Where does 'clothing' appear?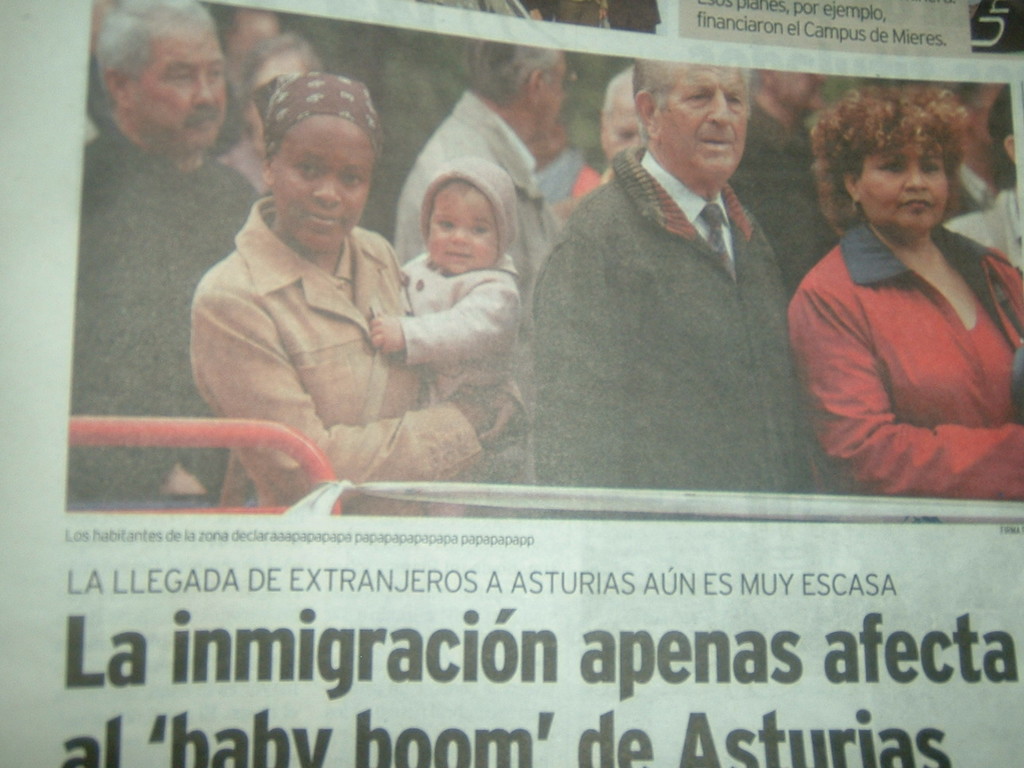
Appears at (x1=544, y1=160, x2=800, y2=502).
